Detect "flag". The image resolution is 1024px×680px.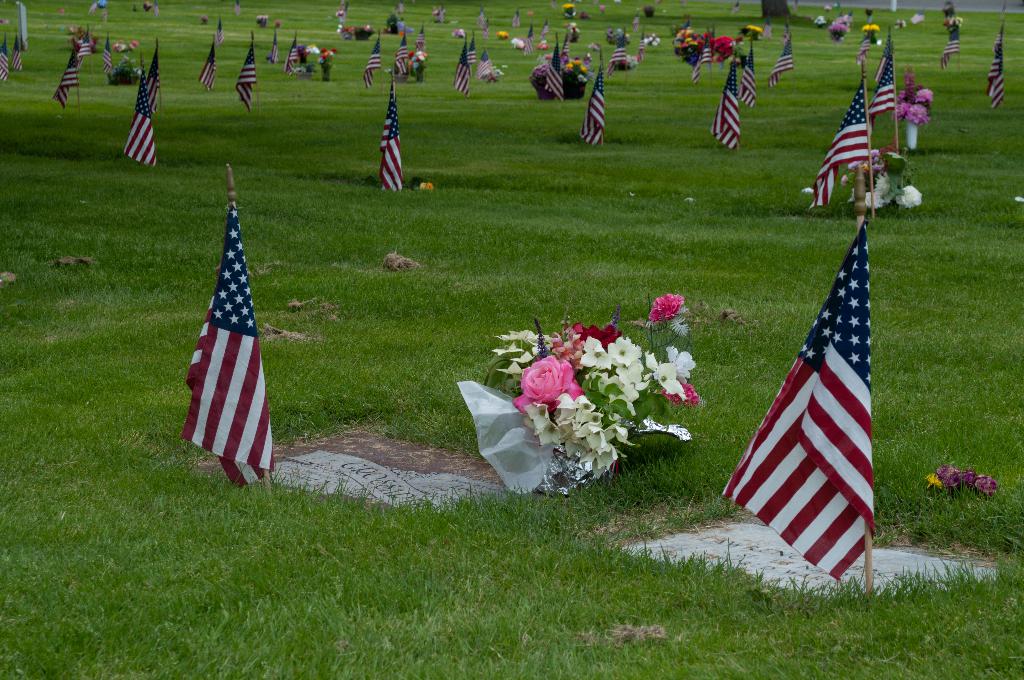
locate(937, 22, 961, 67).
